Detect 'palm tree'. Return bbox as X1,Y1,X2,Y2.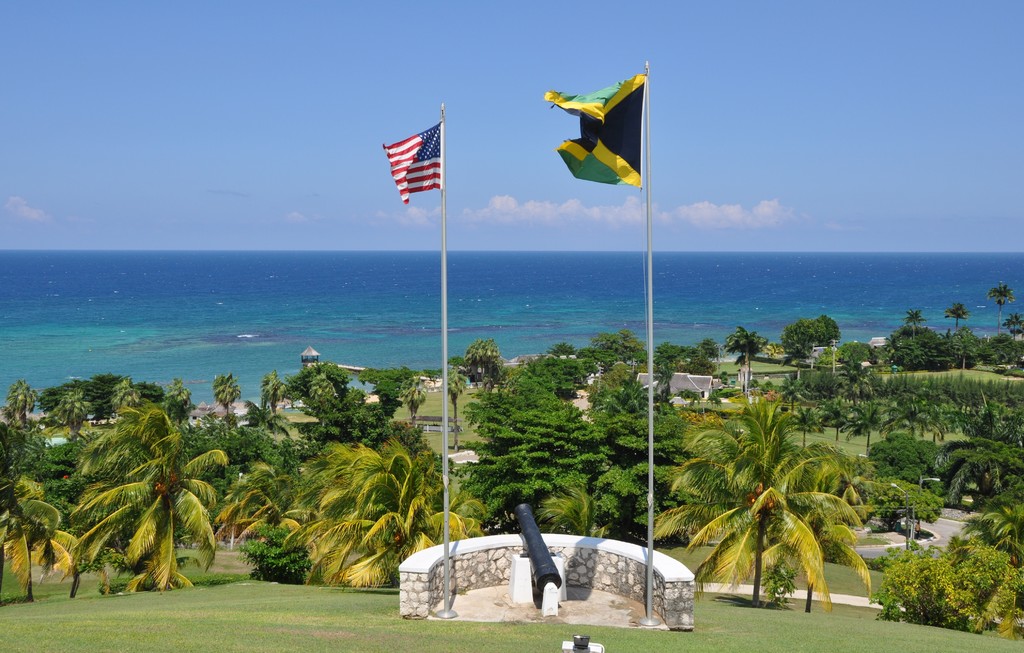
332,438,429,597.
